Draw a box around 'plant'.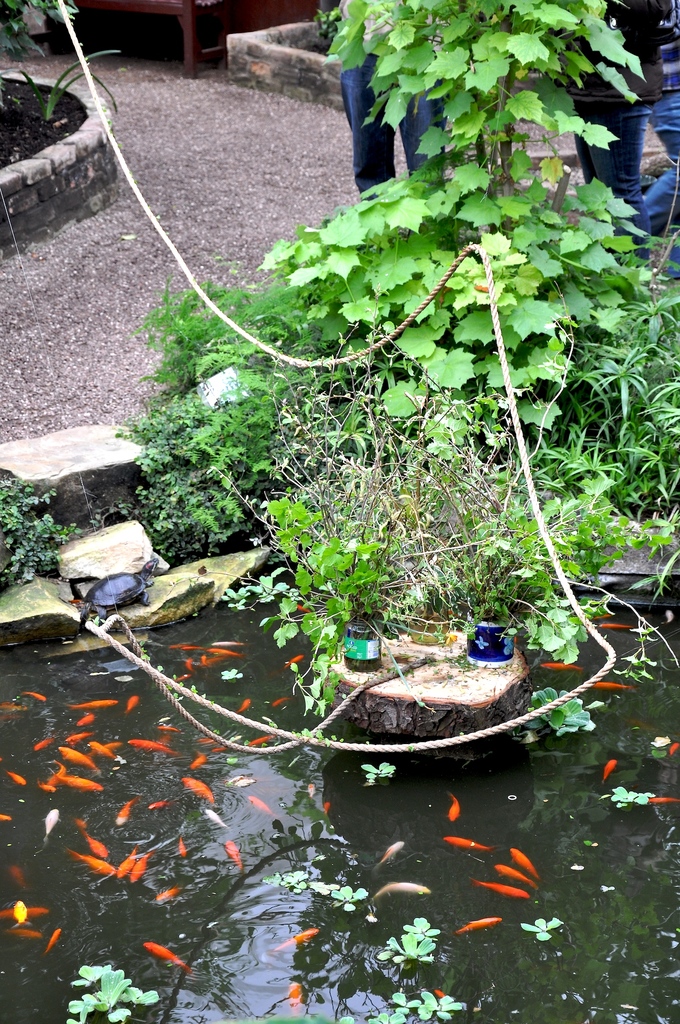
select_region(88, 508, 105, 532).
